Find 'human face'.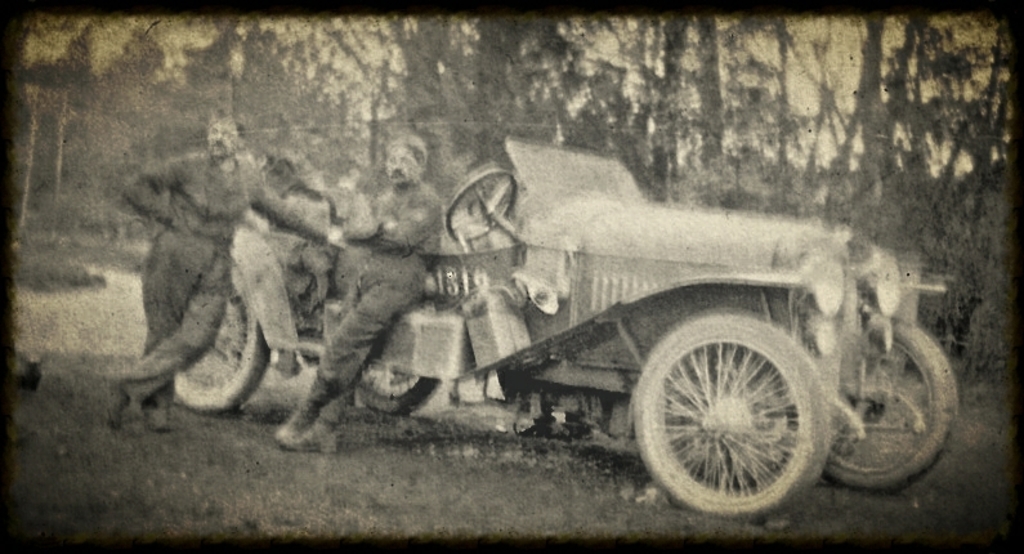
detection(388, 144, 420, 183).
